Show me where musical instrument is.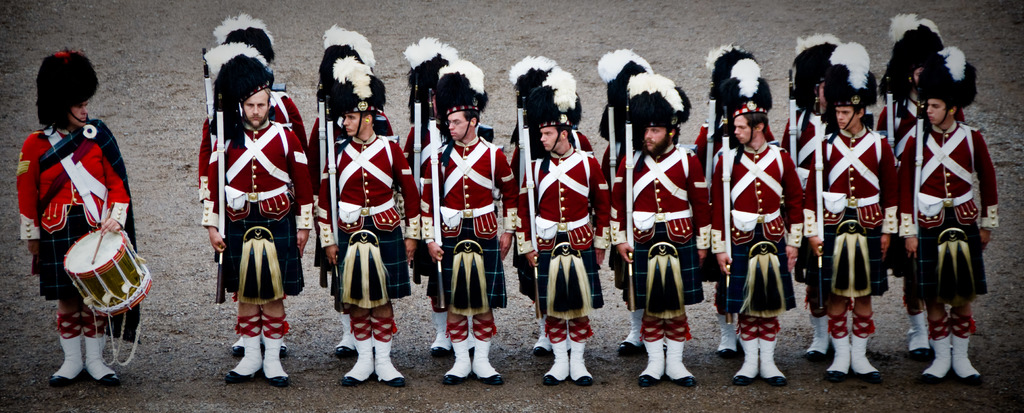
musical instrument is at bbox=[215, 113, 227, 264].
